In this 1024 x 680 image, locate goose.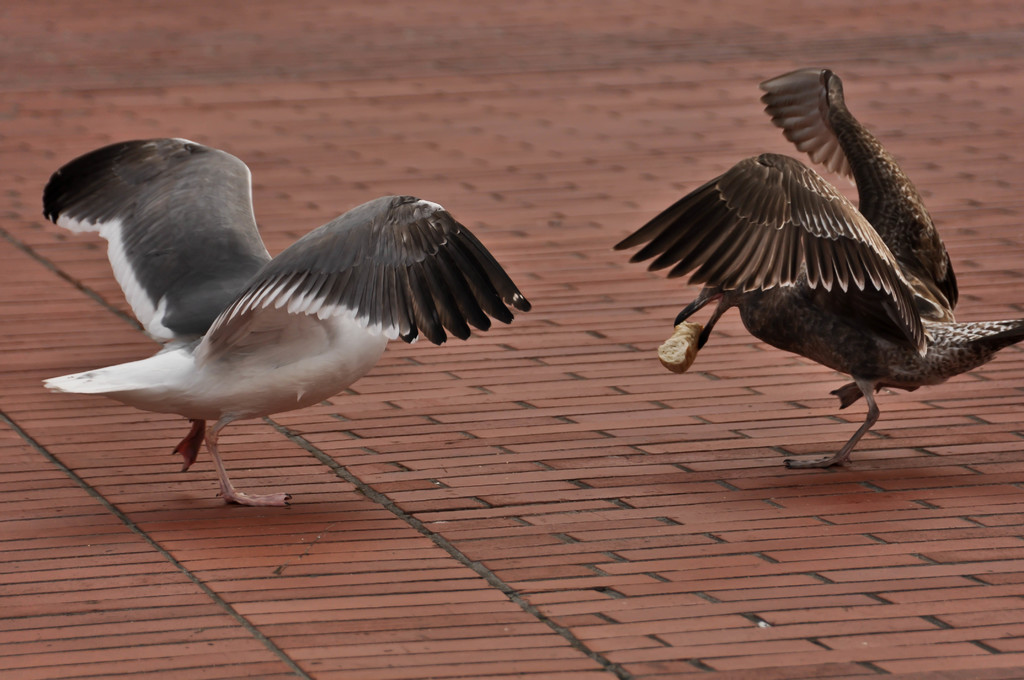
Bounding box: (left=40, top=134, right=530, bottom=508).
